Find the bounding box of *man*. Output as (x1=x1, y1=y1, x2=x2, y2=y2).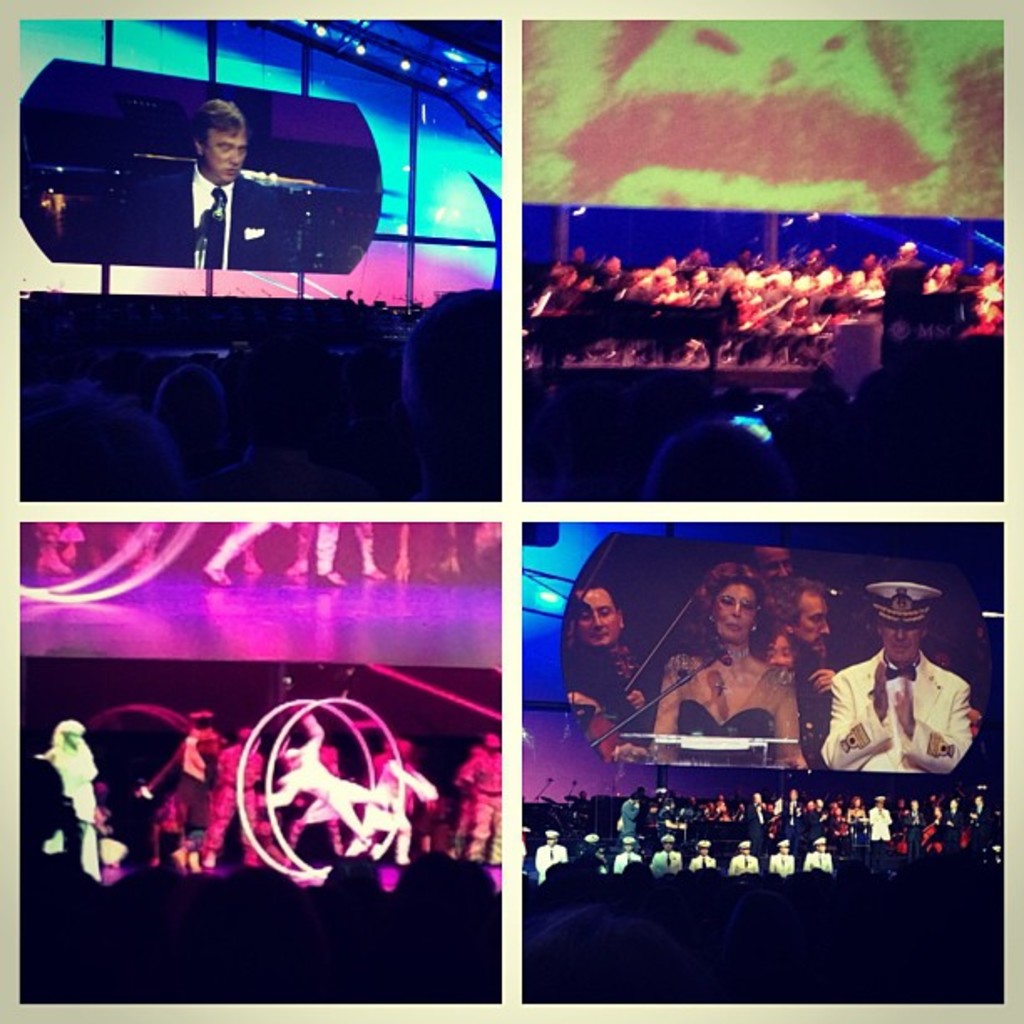
(x1=776, y1=566, x2=868, y2=760).
